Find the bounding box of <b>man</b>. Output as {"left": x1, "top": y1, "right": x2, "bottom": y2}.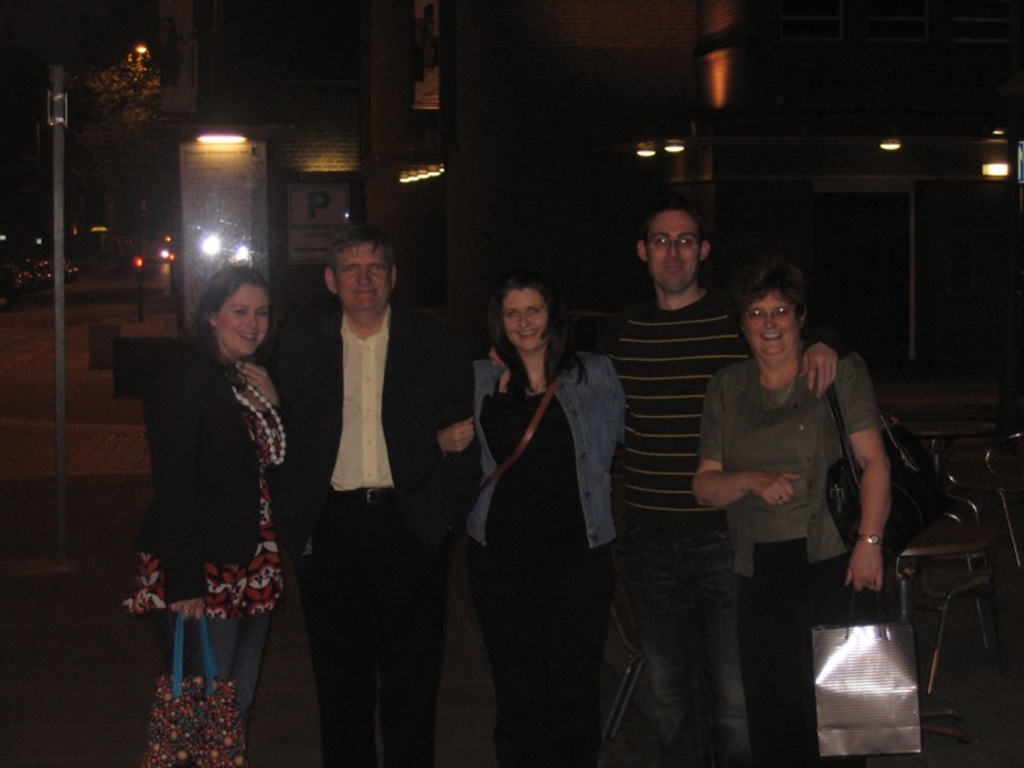
{"left": 440, "top": 229, "right": 634, "bottom": 741}.
